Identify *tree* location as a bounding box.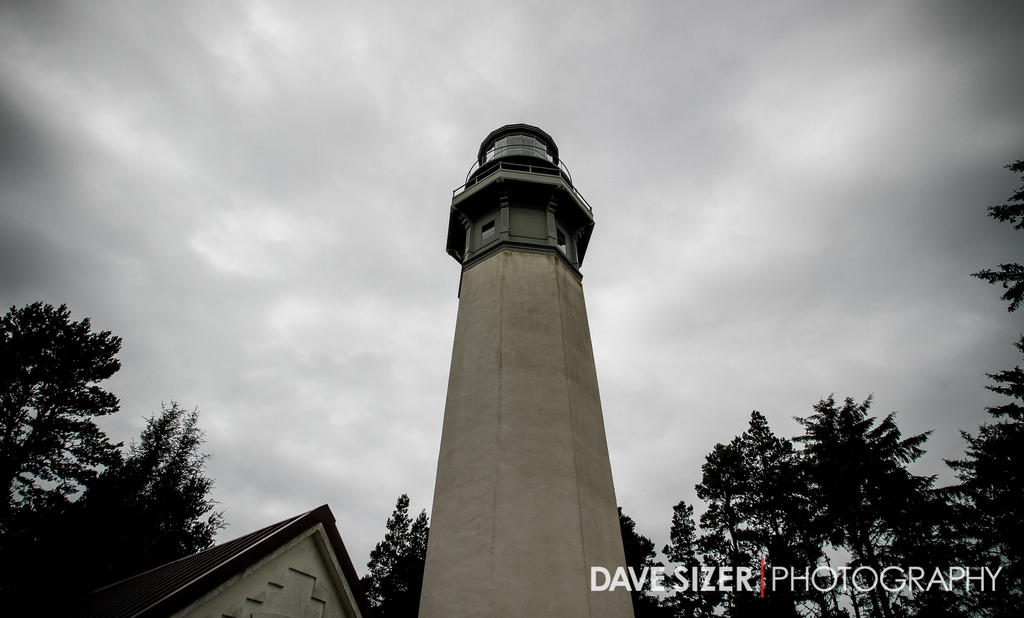
bbox=[938, 428, 1023, 617].
